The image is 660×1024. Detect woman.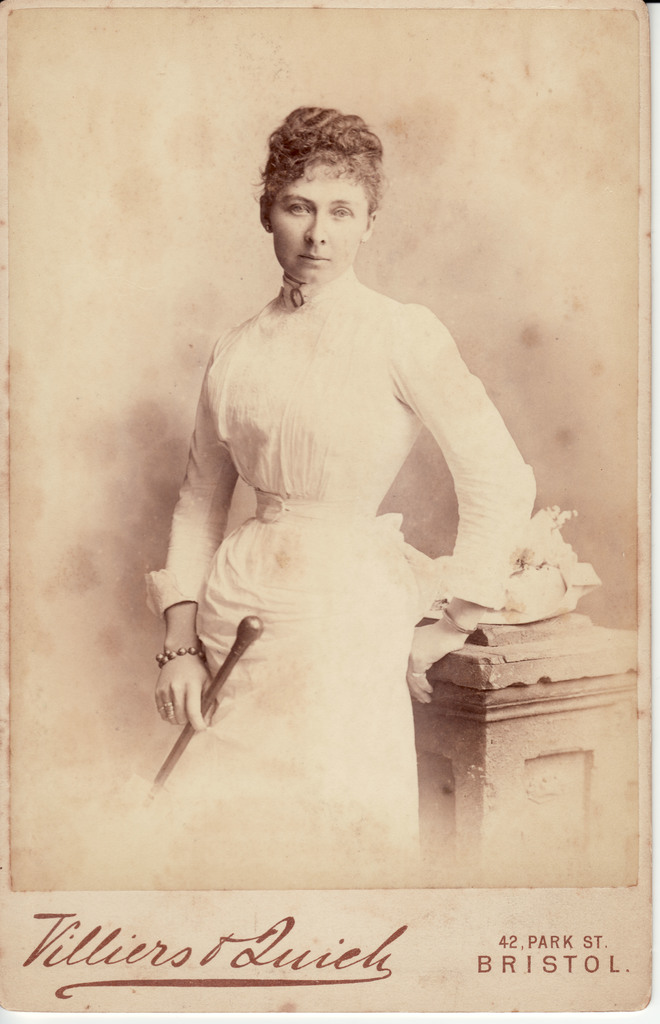
Detection: (136,113,575,886).
